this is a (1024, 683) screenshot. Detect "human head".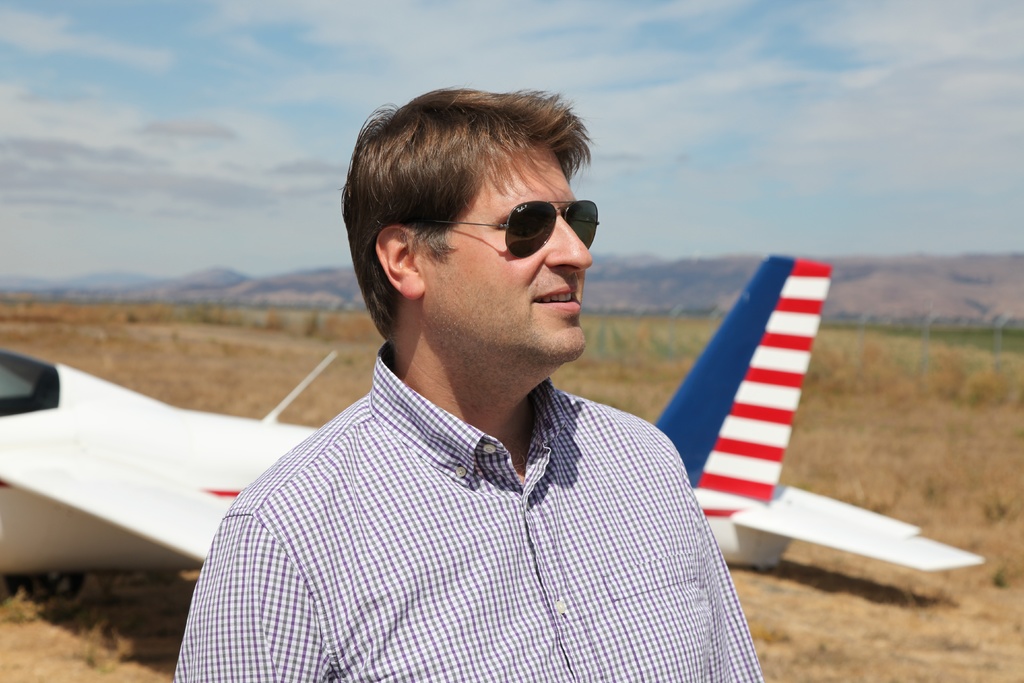
locate(415, 119, 623, 346).
